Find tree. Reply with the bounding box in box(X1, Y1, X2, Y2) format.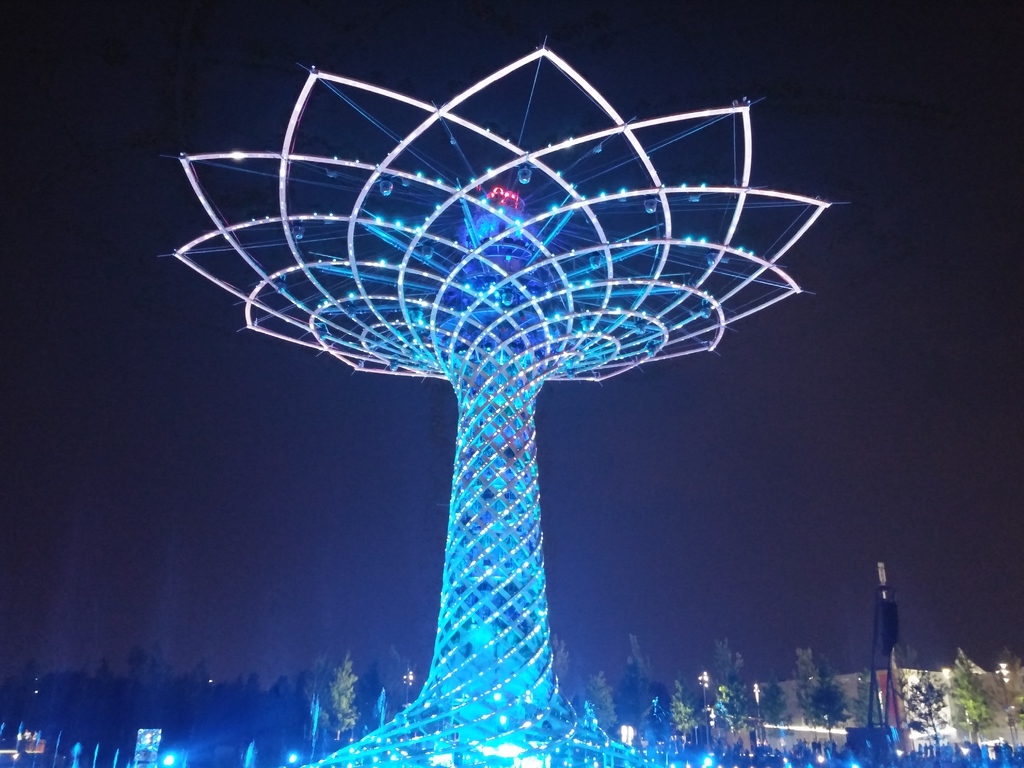
box(620, 633, 646, 744).
